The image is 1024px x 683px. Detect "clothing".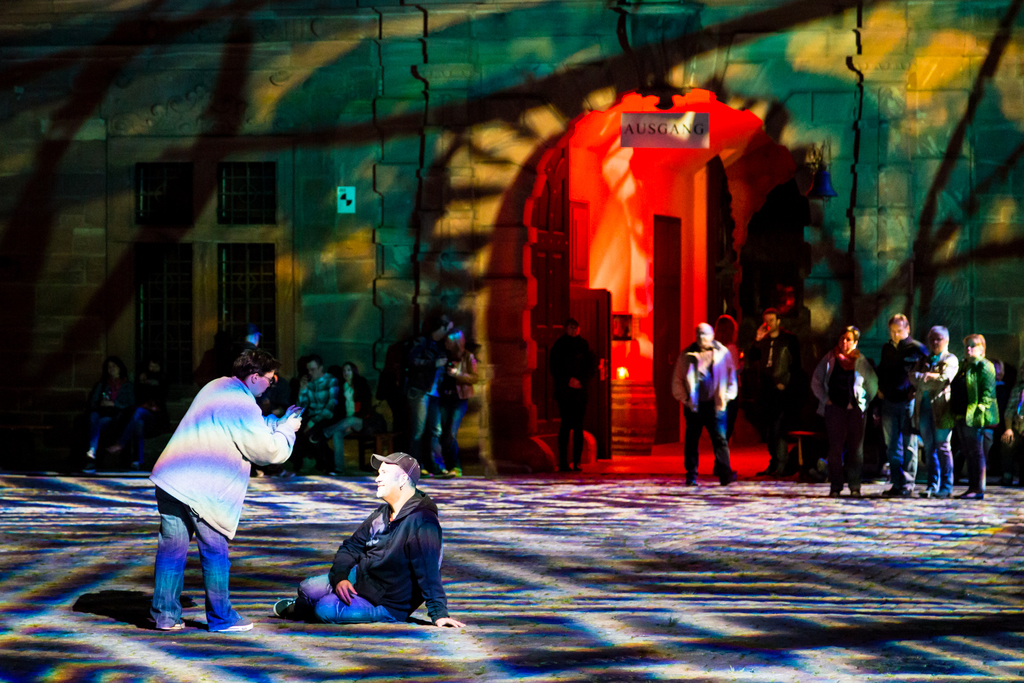
Detection: pyautogui.locateOnScreen(140, 373, 301, 632).
